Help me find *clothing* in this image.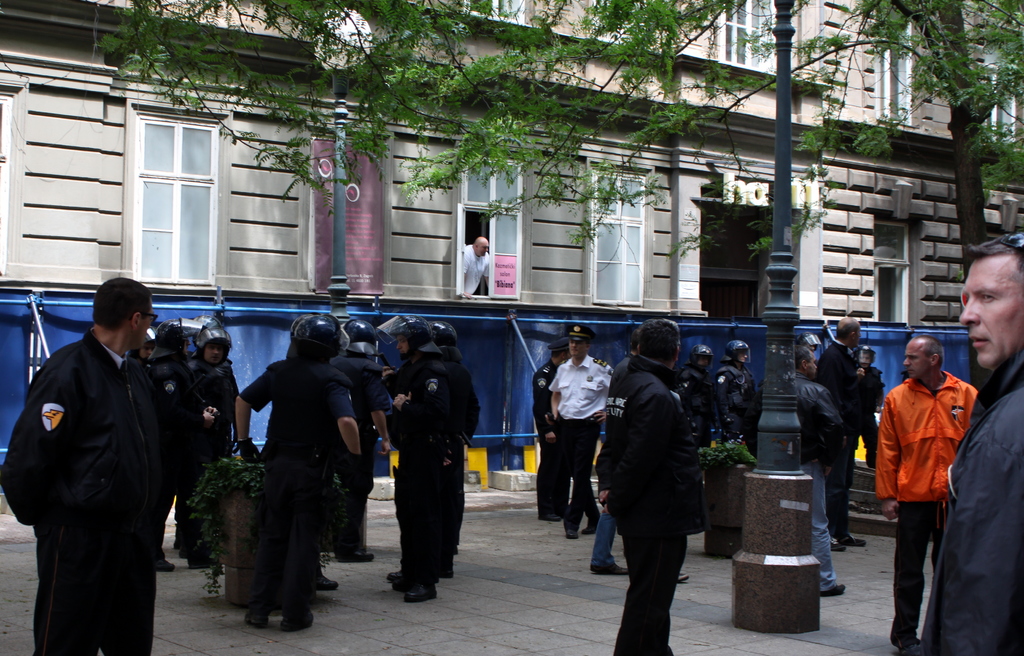
Found it: x1=177, y1=353, x2=239, y2=547.
